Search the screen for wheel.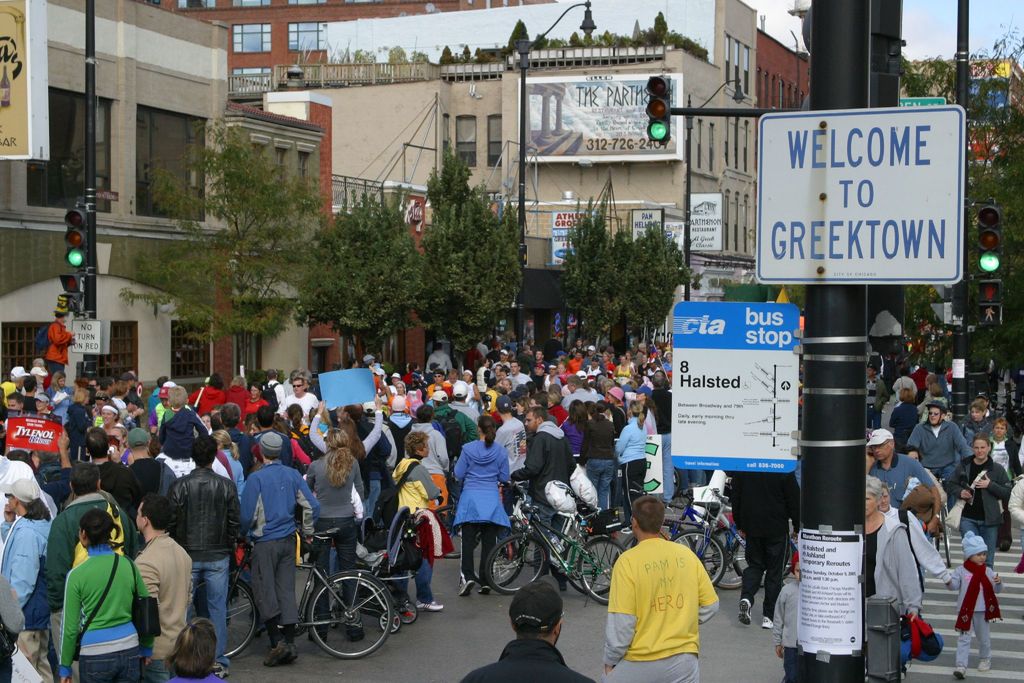
Found at x1=700, y1=524, x2=742, y2=588.
